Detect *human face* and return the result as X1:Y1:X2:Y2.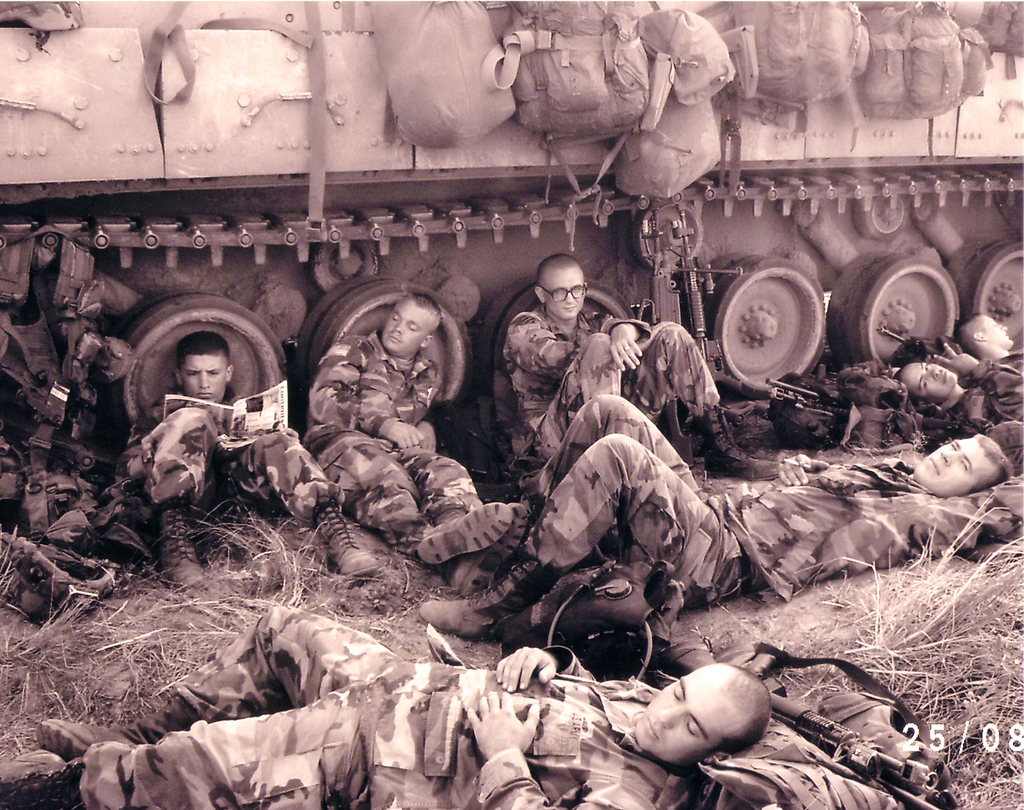
379:298:427:347.
